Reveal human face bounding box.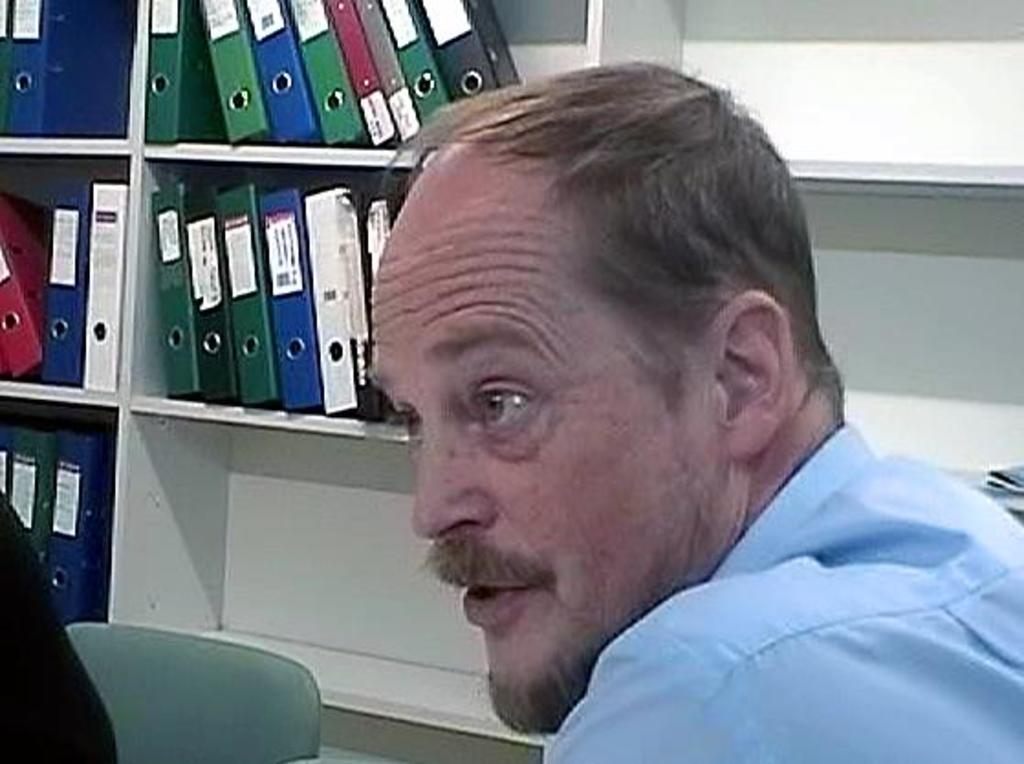
Revealed: <box>368,191,720,733</box>.
